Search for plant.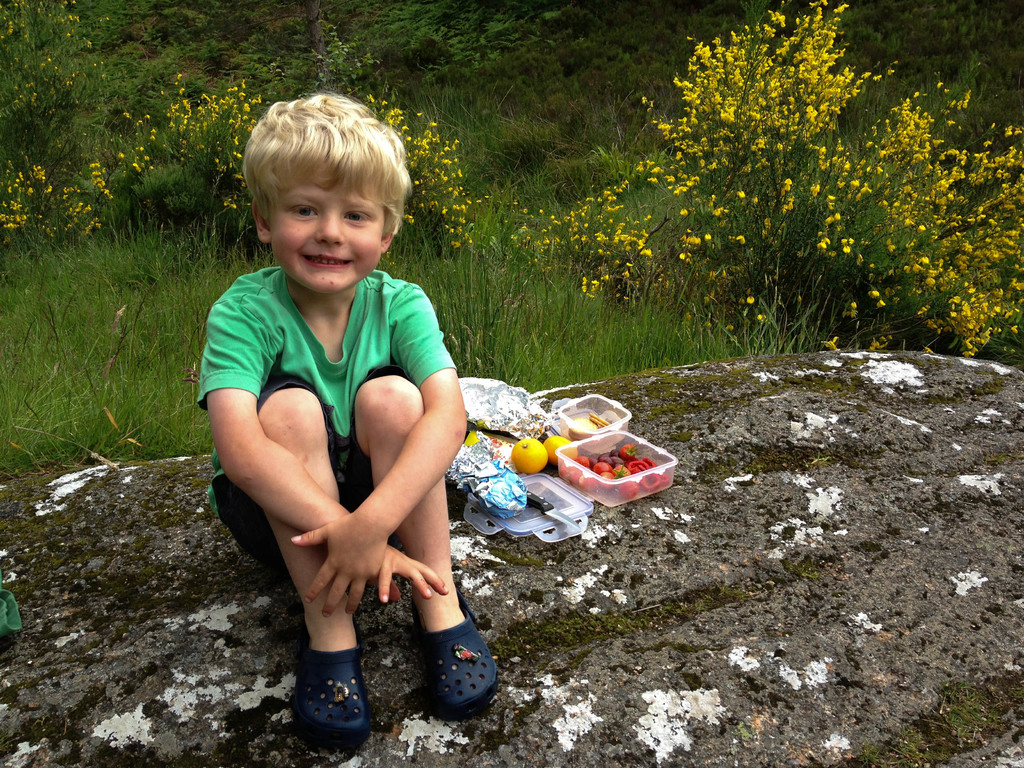
Found at 102,73,463,250.
